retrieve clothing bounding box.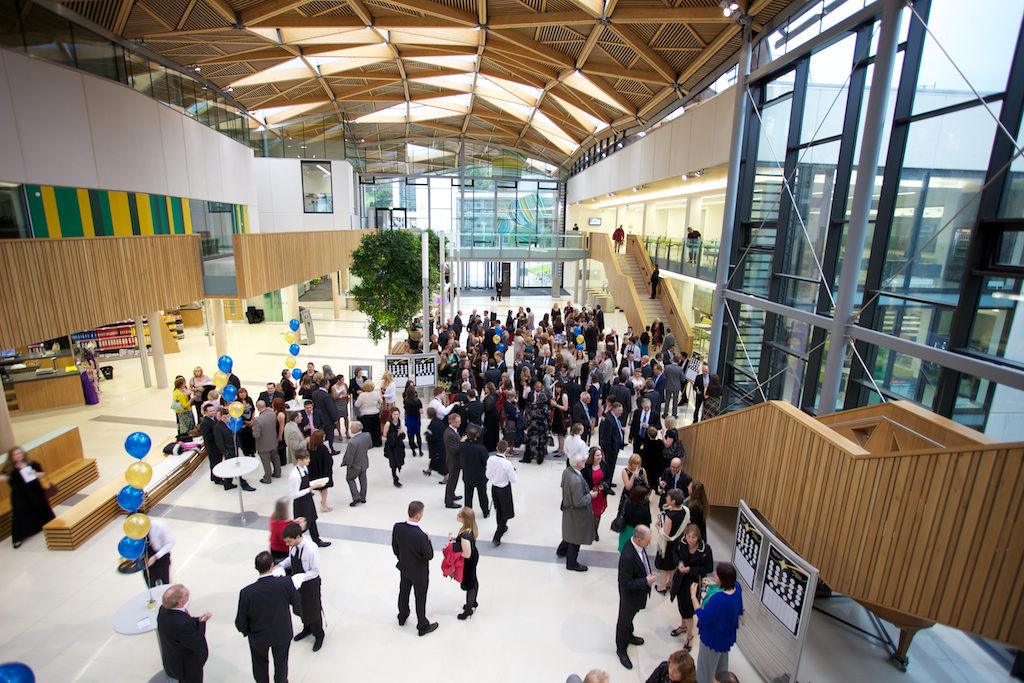
Bounding box: region(383, 430, 405, 467).
